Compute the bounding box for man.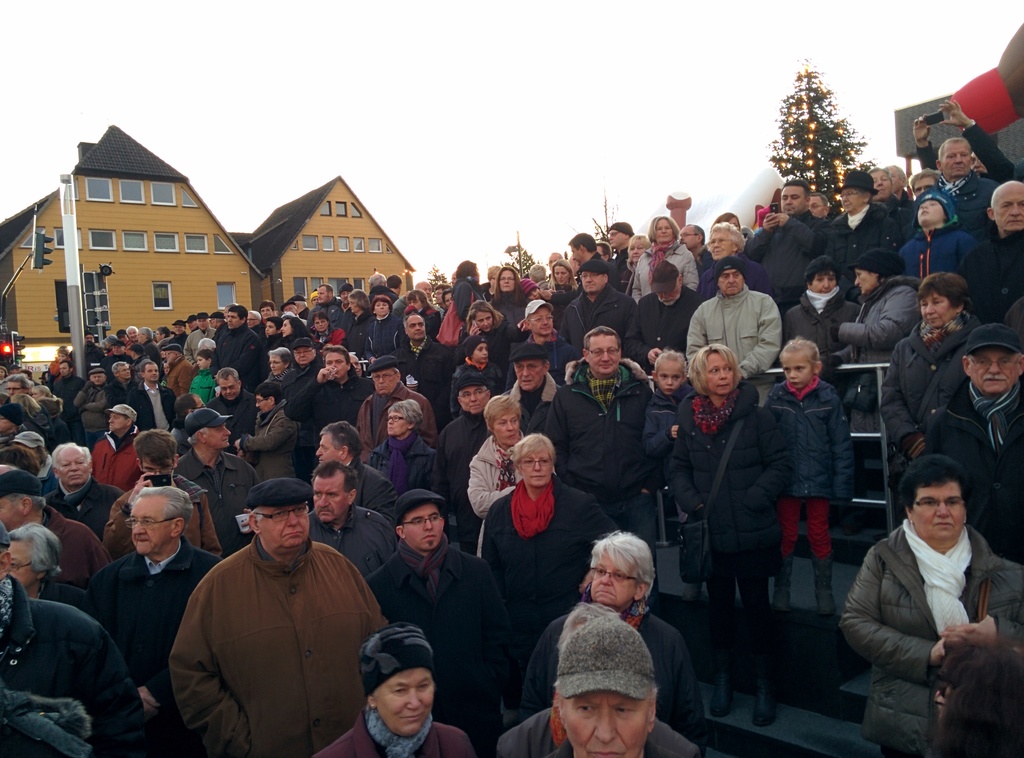
detection(452, 271, 456, 280).
